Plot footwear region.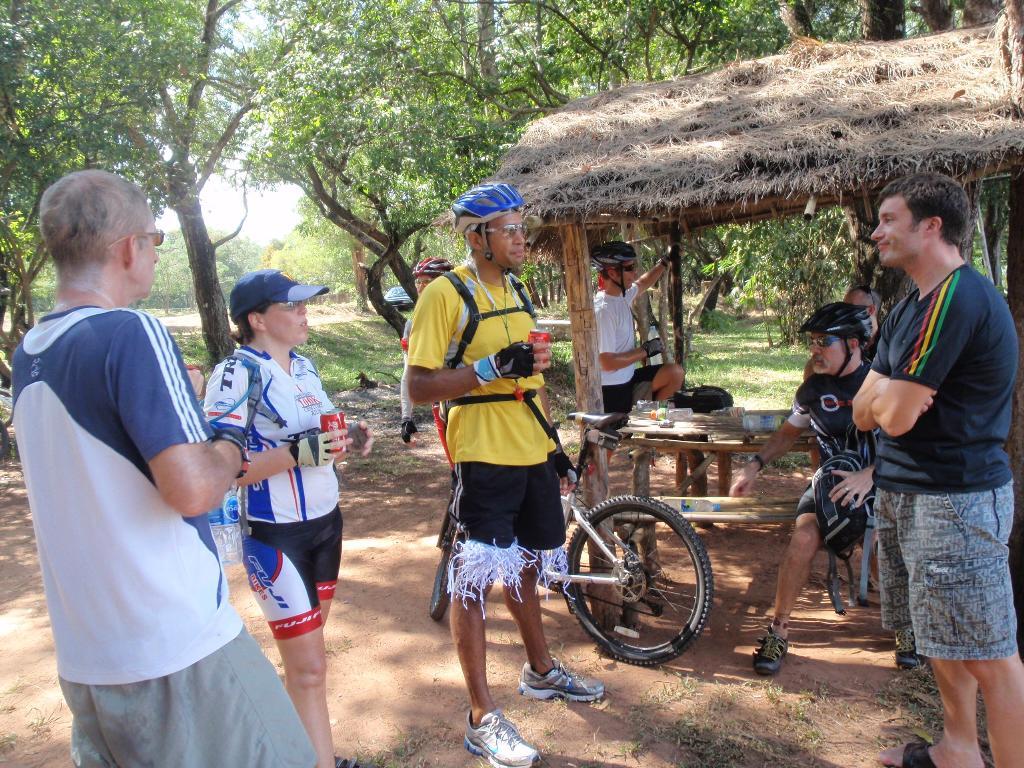
Plotted at BBox(897, 649, 924, 672).
